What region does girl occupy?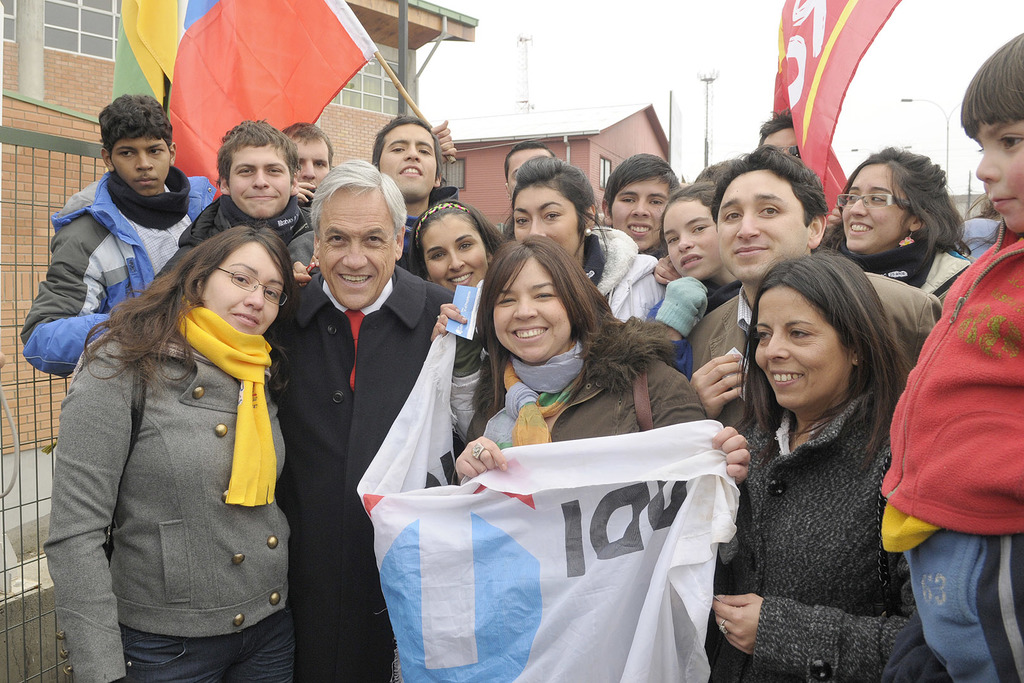
left=888, top=34, right=1023, bottom=681.
